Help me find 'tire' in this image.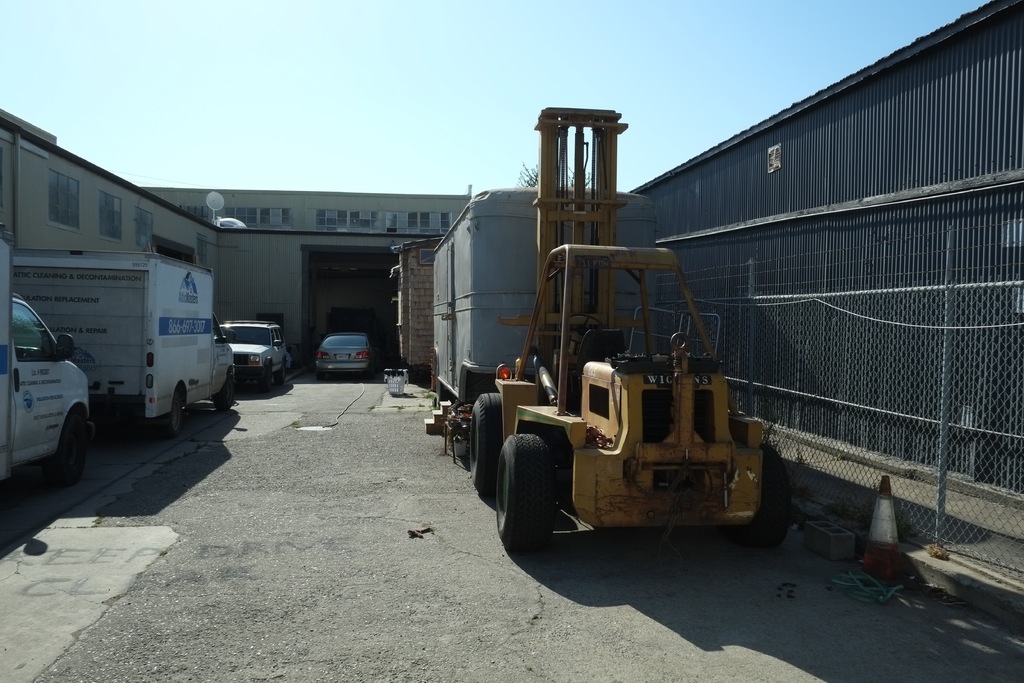
Found it: (264,365,273,392).
